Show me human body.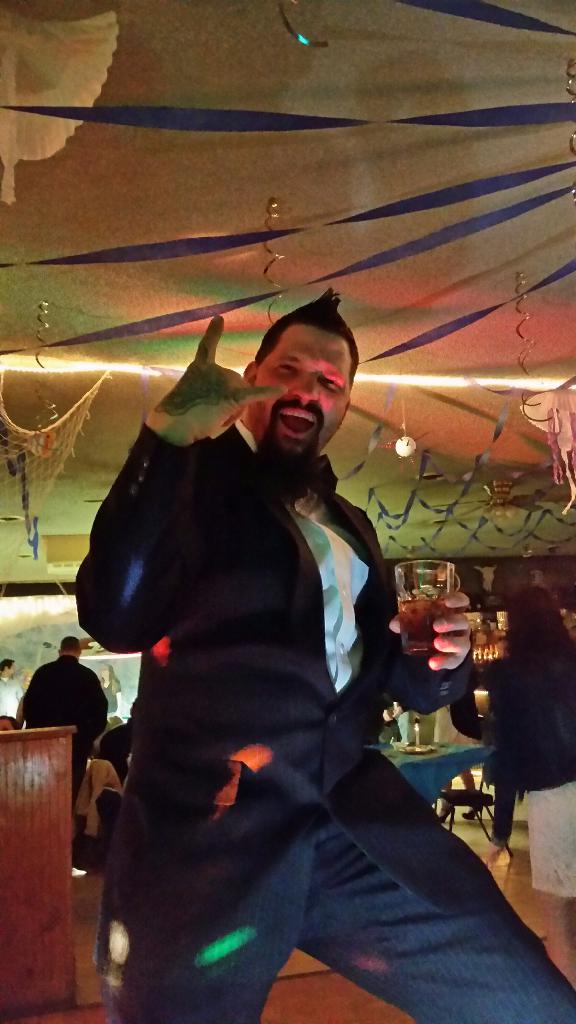
human body is here: crop(15, 659, 115, 817).
